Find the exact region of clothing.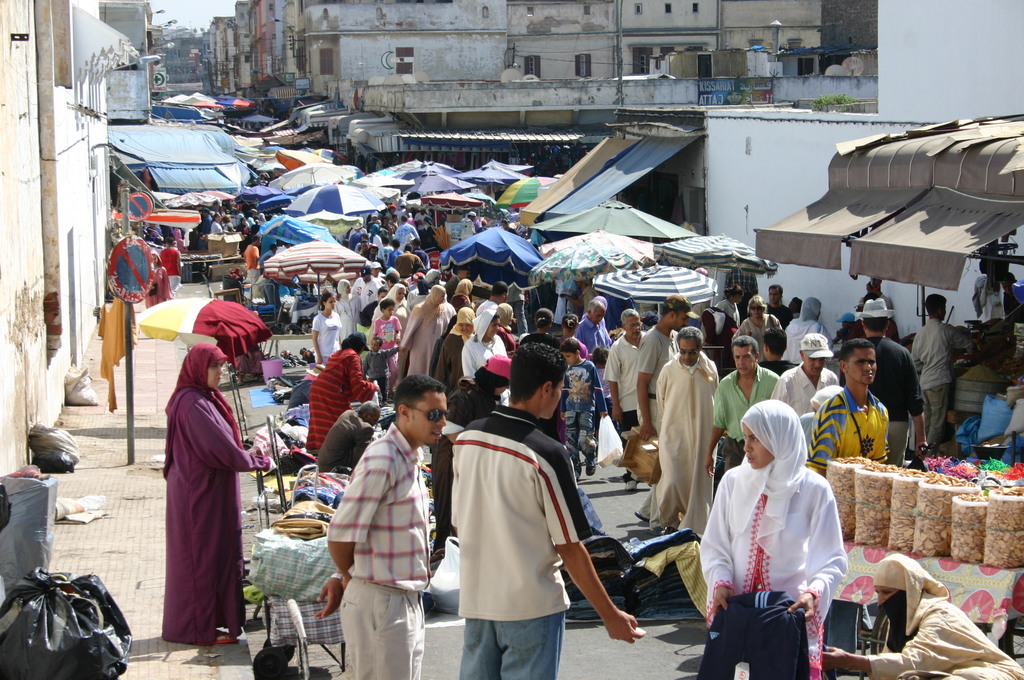
Exact region: detection(737, 310, 778, 357).
